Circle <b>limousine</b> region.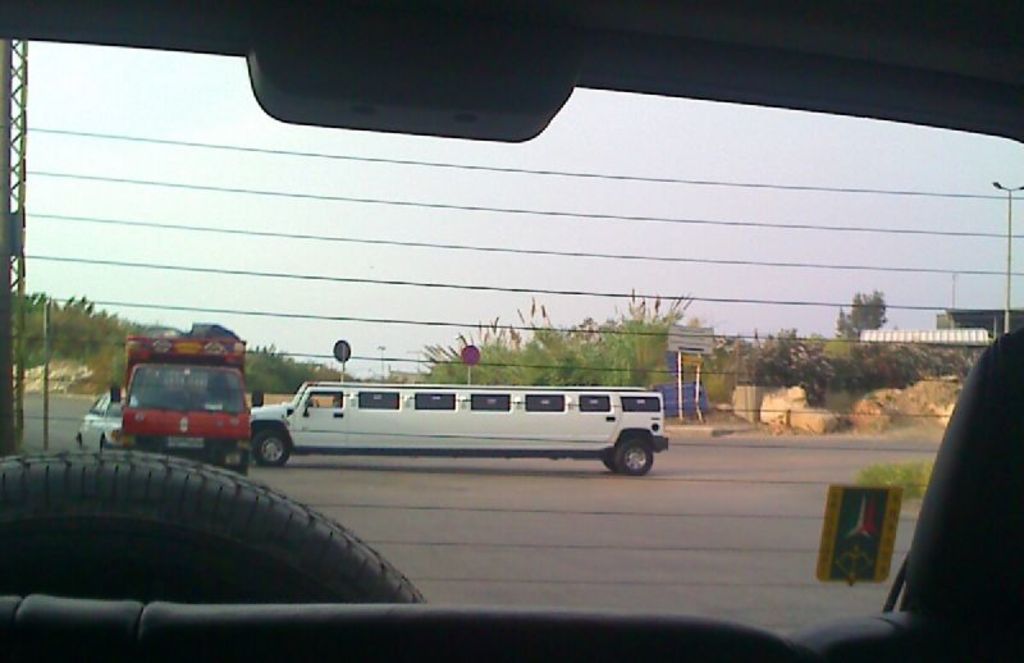
Region: [left=250, top=379, right=668, bottom=476].
